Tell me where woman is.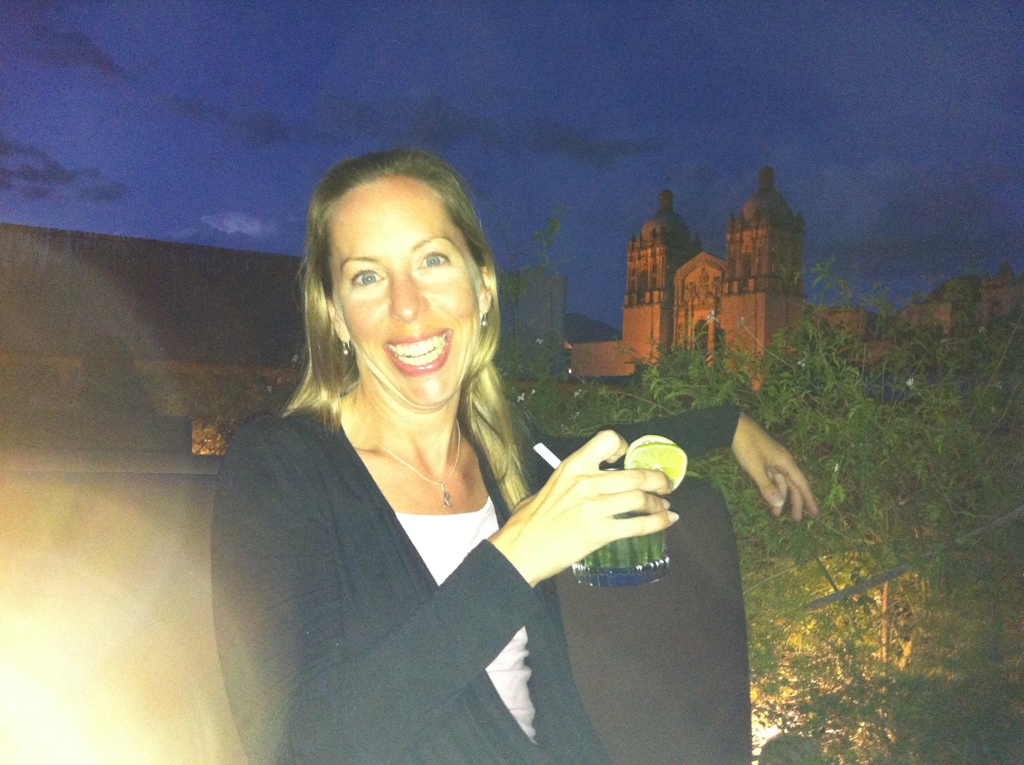
woman is at region(203, 145, 670, 764).
